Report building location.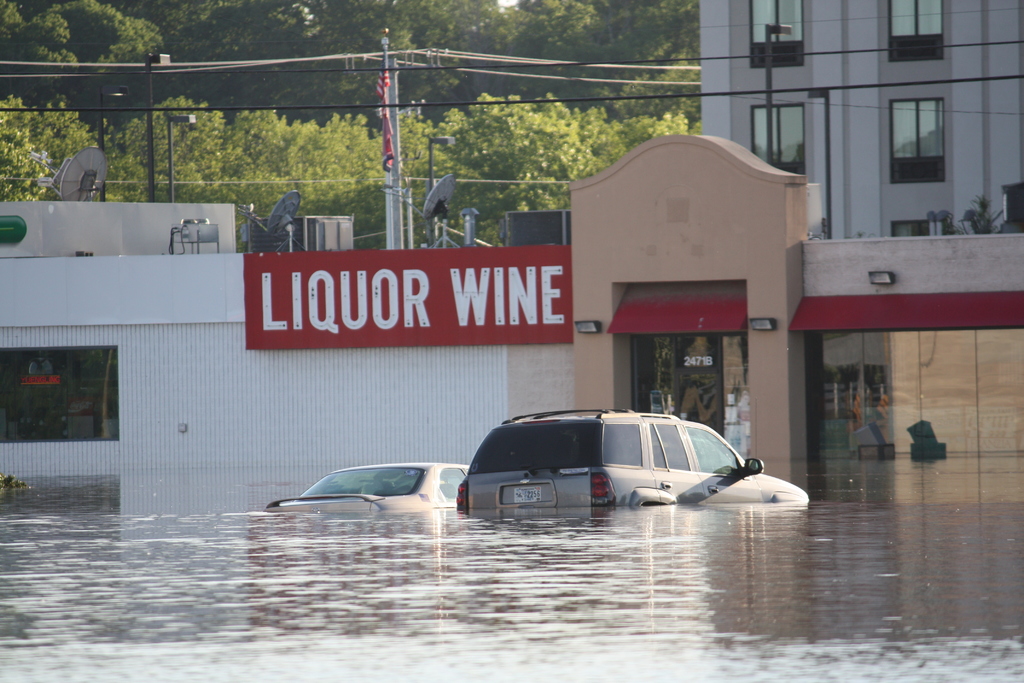
Report: (700,0,1023,242).
